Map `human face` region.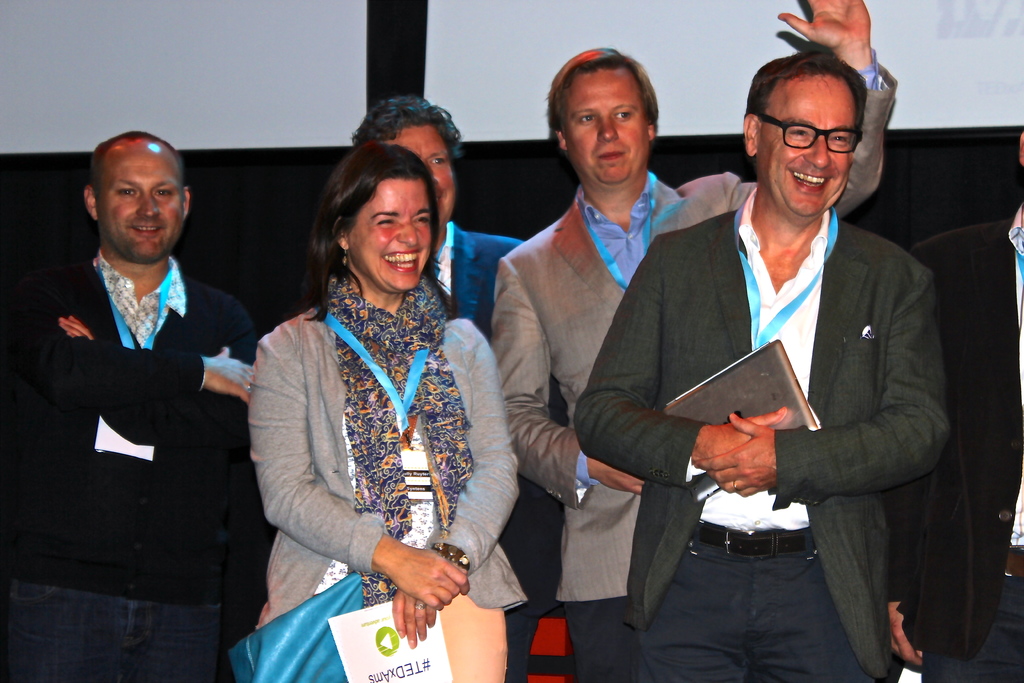
Mapped to <bbox>99, 153, 190, 267</bbox>.
